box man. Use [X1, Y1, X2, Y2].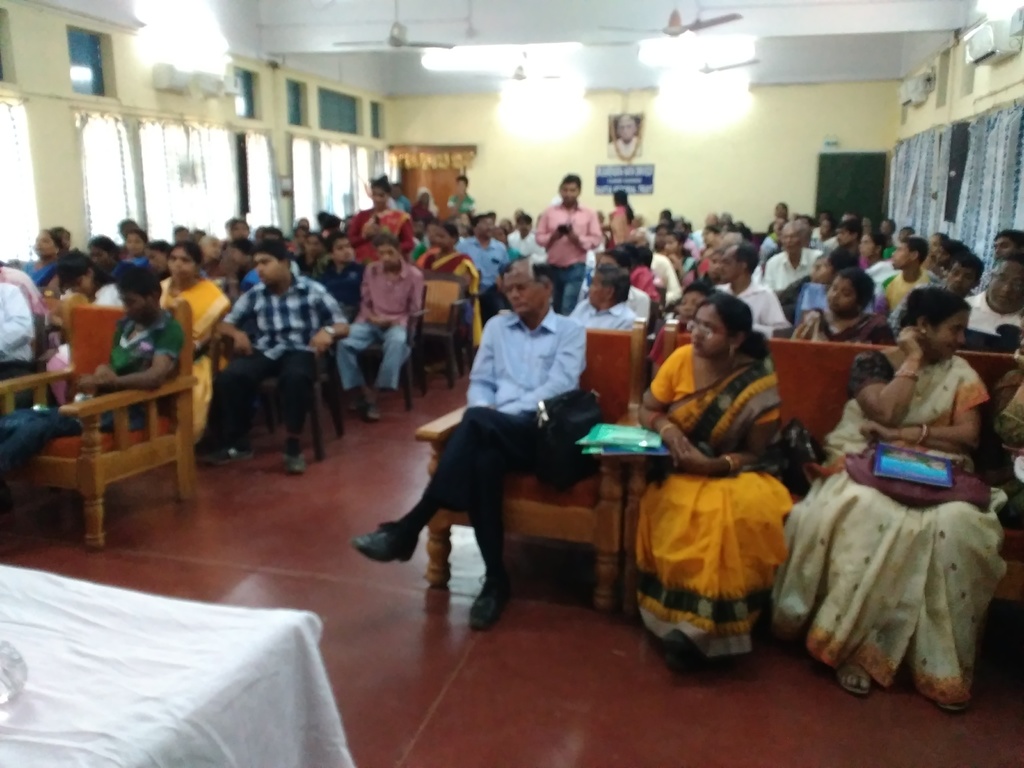
[877, 237, 938, 313].
